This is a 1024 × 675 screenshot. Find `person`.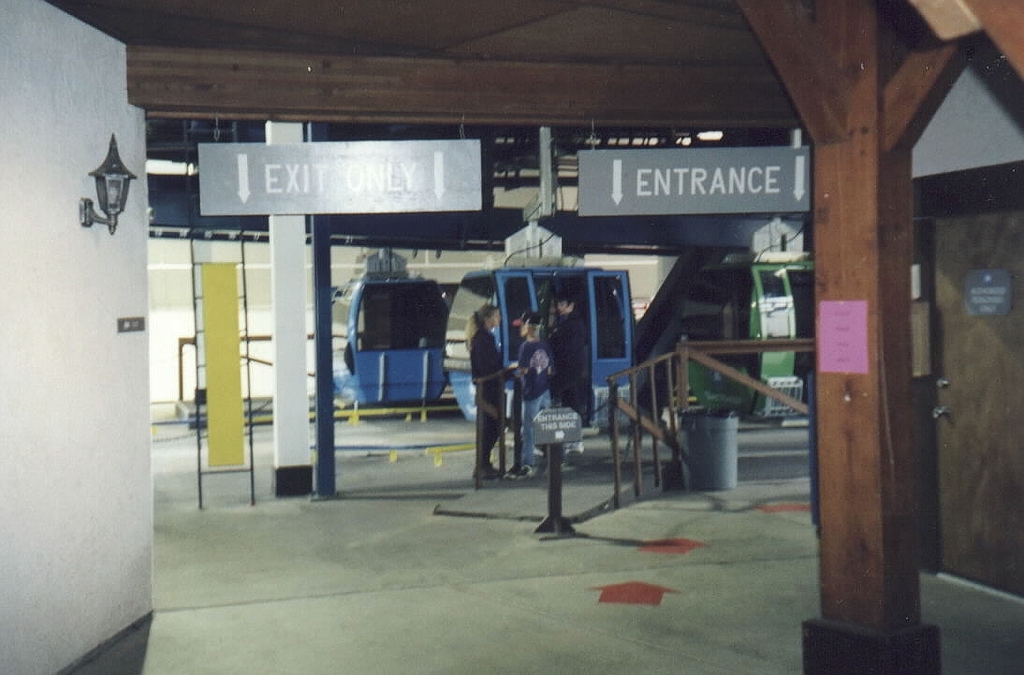
Bounding box: 506 315 563 480.
